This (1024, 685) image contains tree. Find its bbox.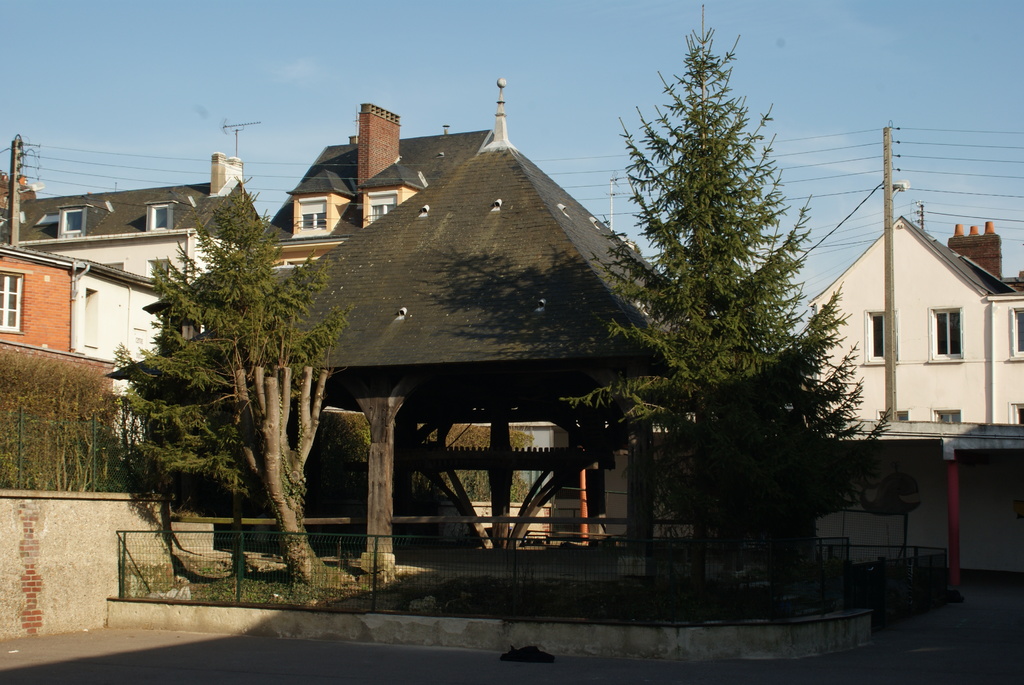
region(604, 35, 865, 566).
